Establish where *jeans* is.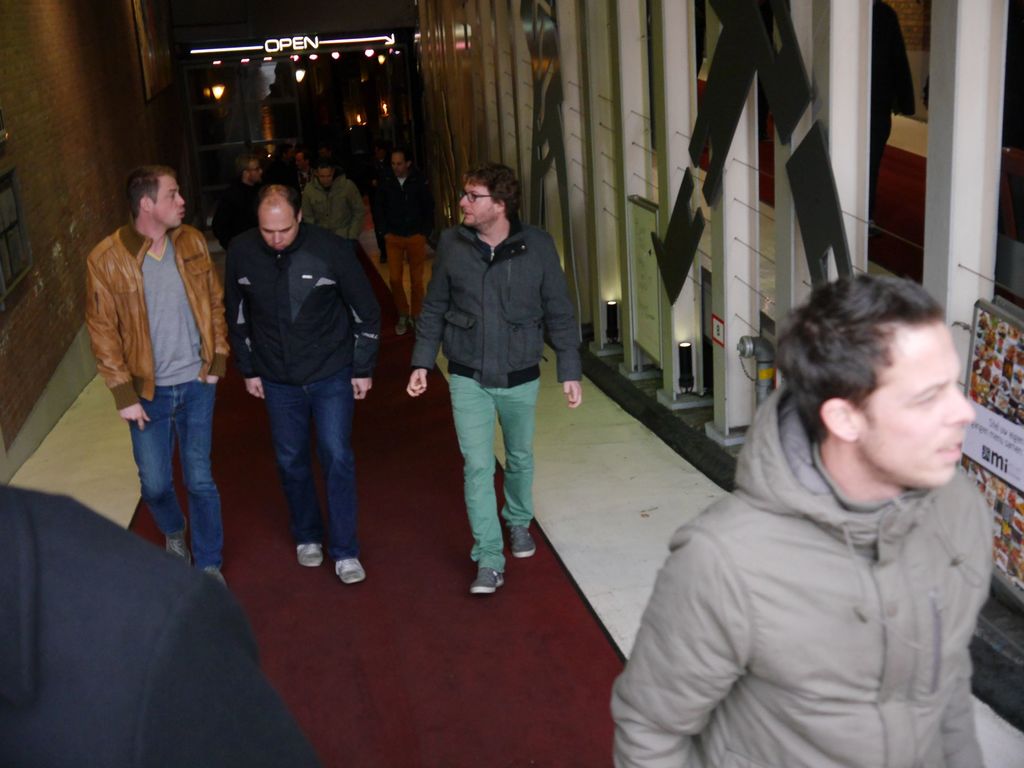
Established at [129,377,218,566].
